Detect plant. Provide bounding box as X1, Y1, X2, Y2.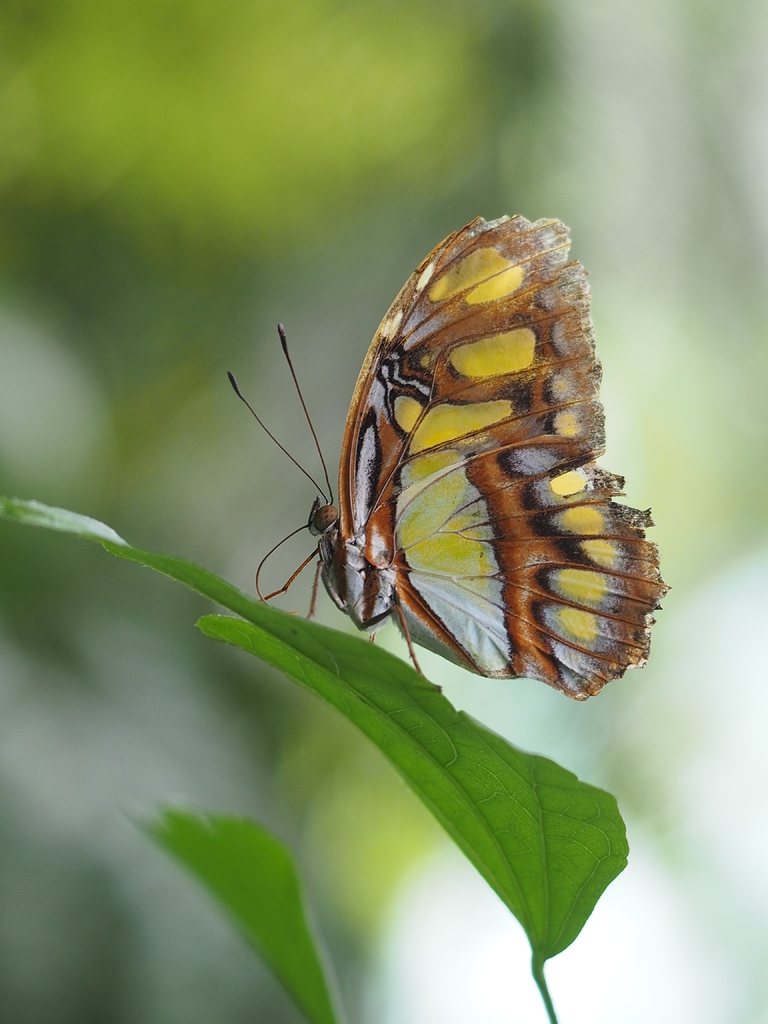
135, 805, 338, 1015.
